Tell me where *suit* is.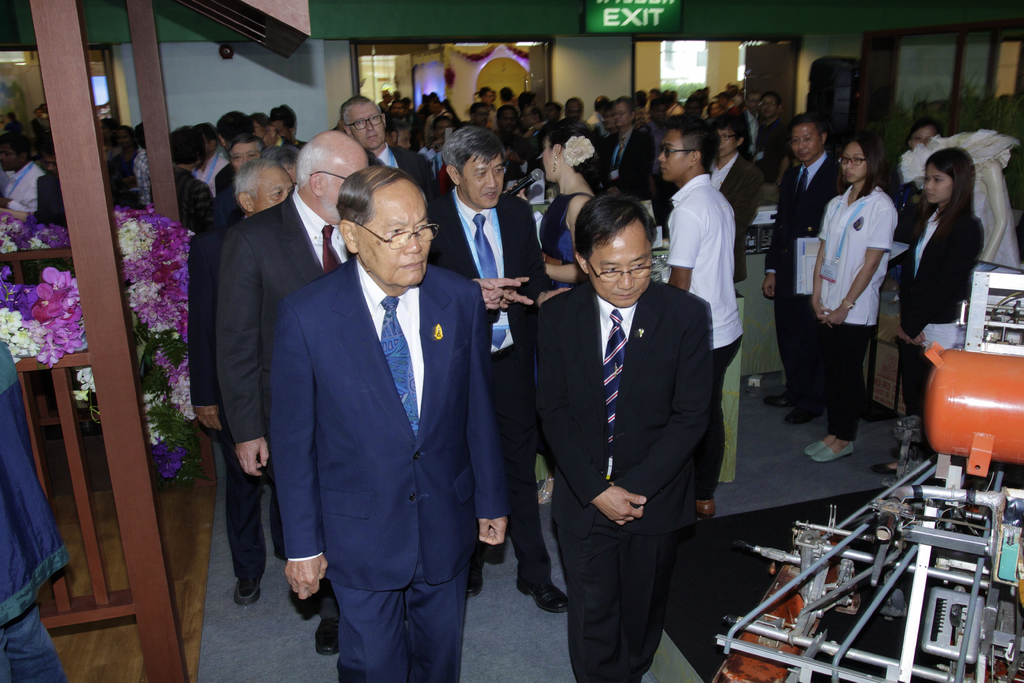
*suit* is at <box>390,145,435,205</box>.
